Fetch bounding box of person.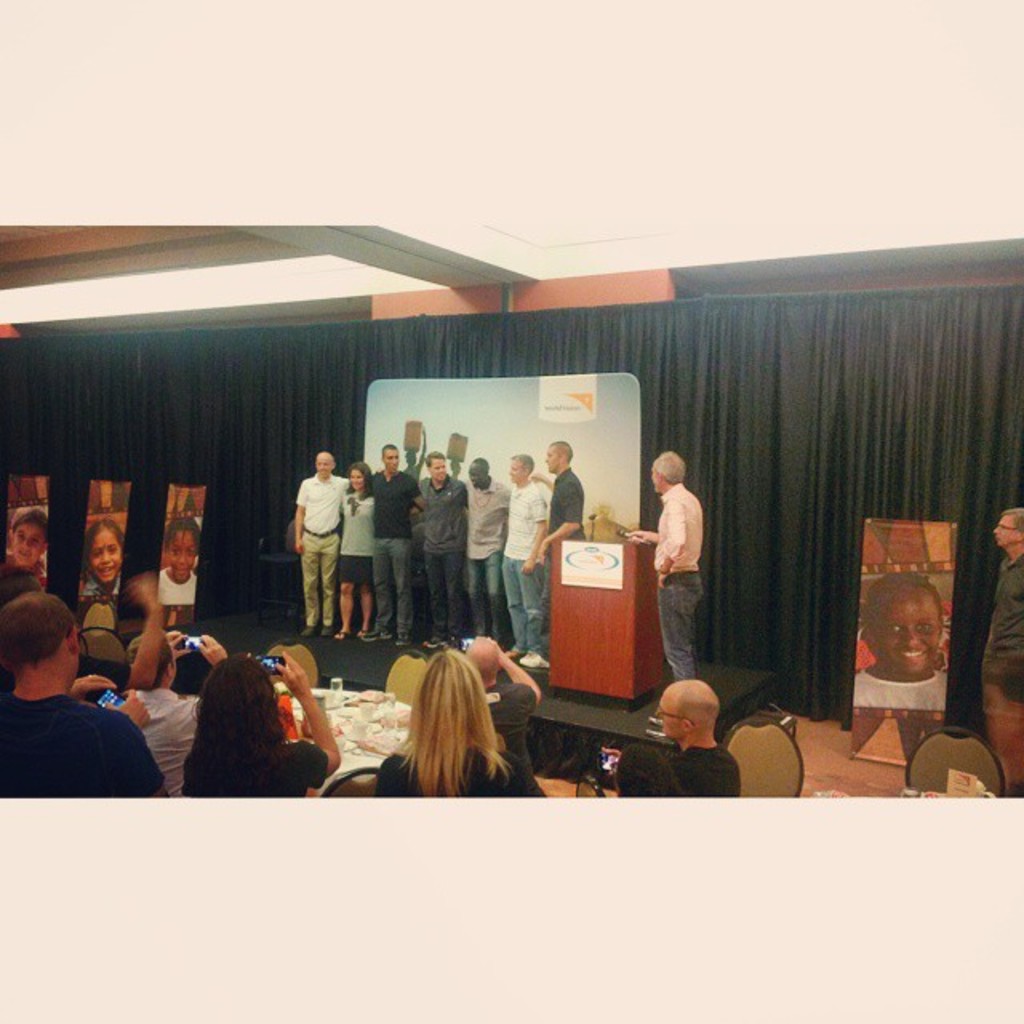
Bbox: rect(173, 642, 346, 808).
